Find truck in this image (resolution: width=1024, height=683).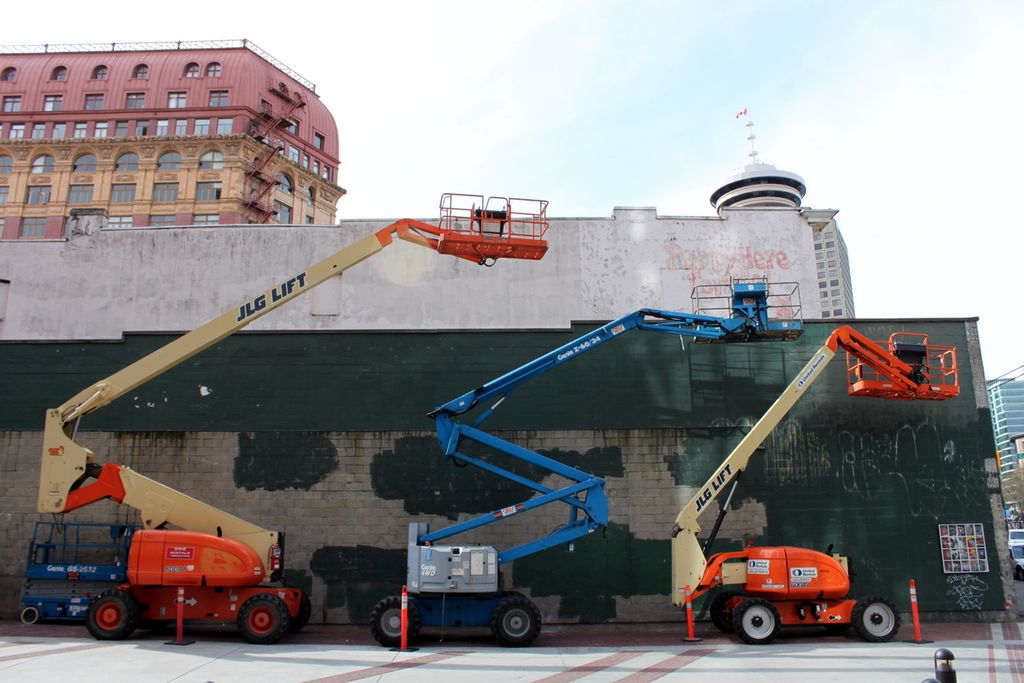
detection(372, 271, 804, 648).
